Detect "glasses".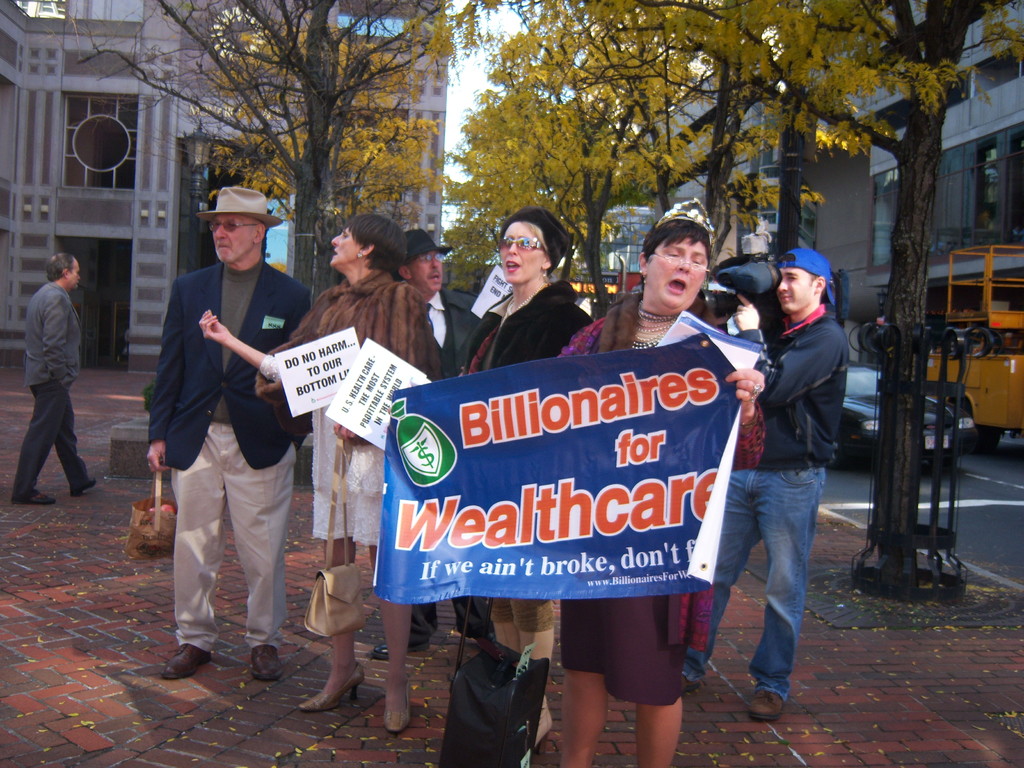
Detected at 652:253:709:275.
